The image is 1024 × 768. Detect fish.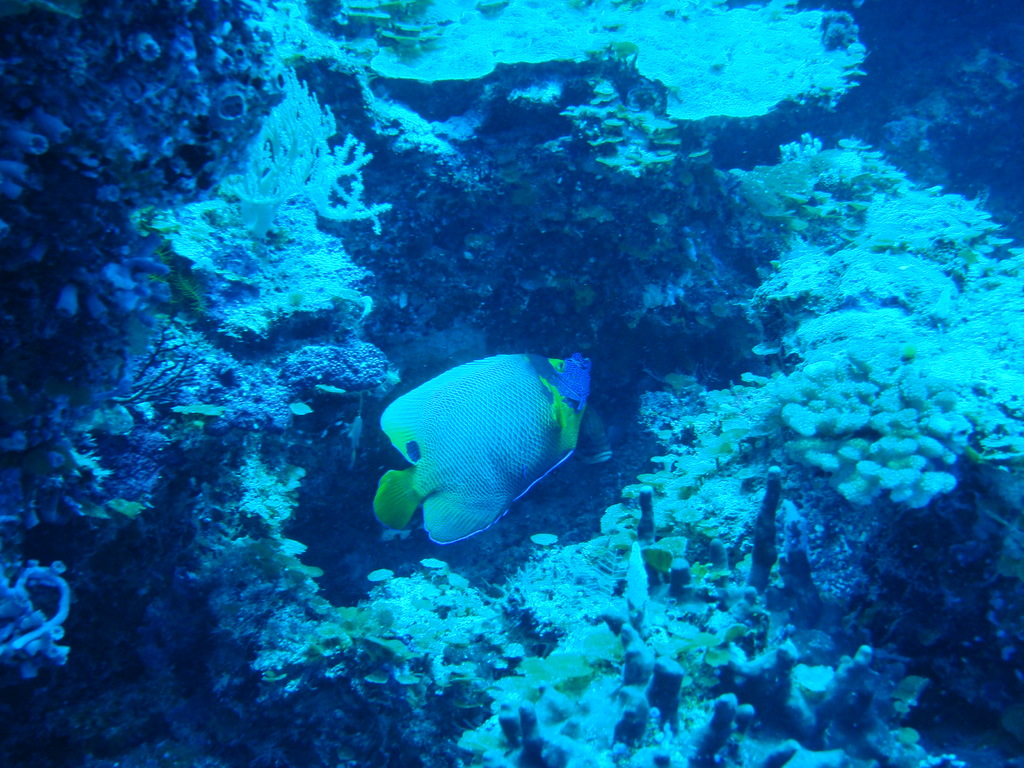
Detection: 360 345 606 564.
